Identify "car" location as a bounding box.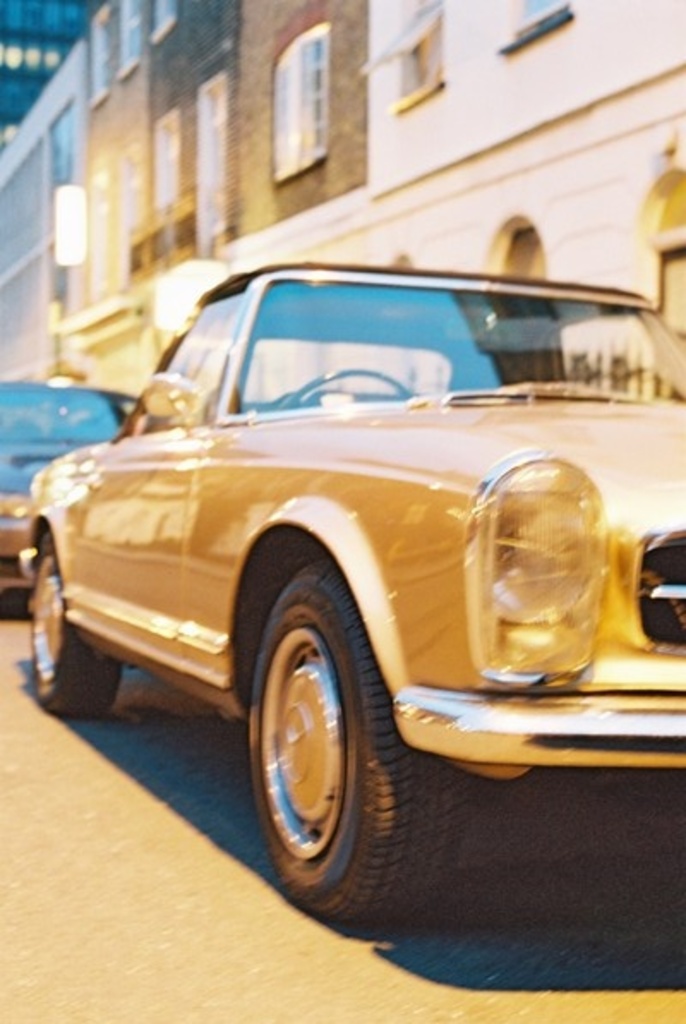
box=[15, 226, 665, 895].
